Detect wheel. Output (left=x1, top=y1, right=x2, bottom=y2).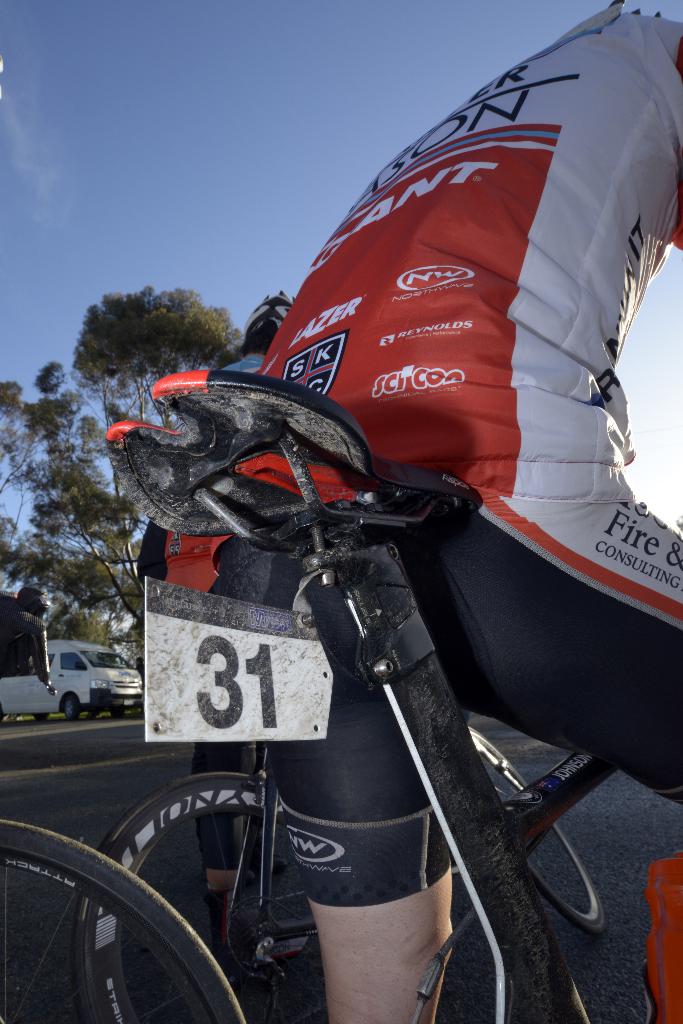
(left=66, top=698, right=78, bottom=717).
